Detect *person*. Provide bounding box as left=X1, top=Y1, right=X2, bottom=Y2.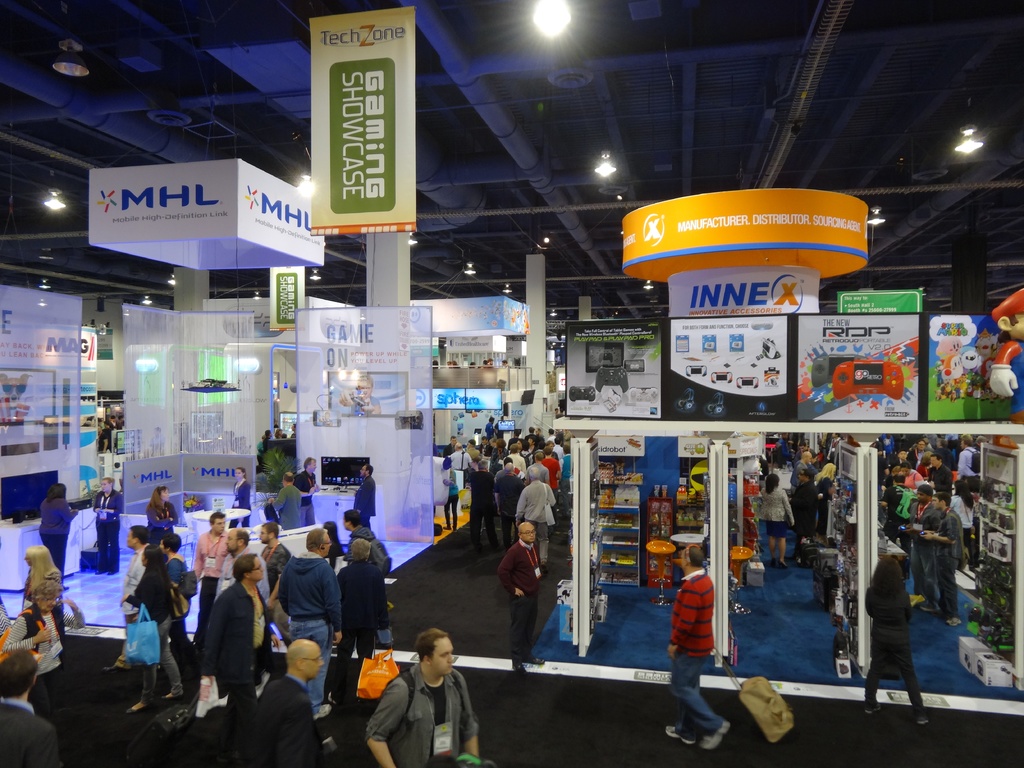
left=810, top=463, right=837, bottom=552.
